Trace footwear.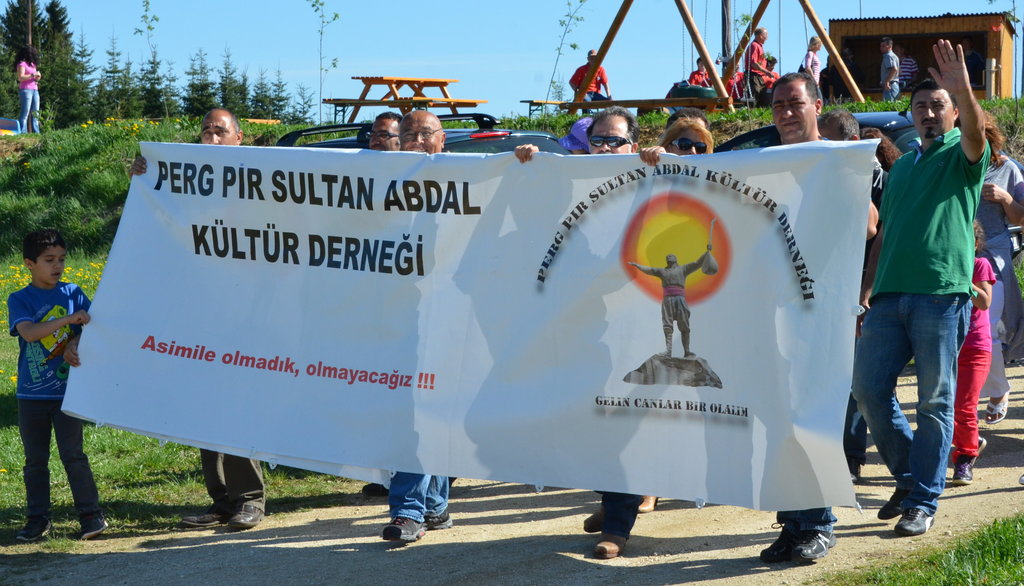
Traced to 956,451,979,486.
